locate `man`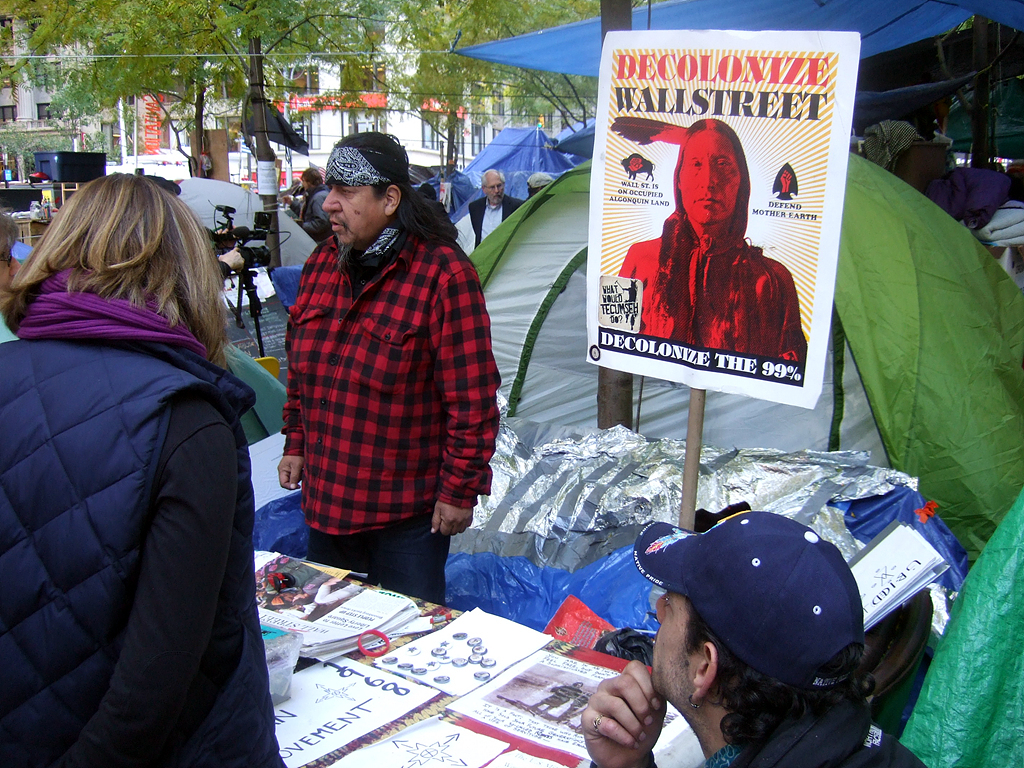
detection(277, 132, 507, 606)
